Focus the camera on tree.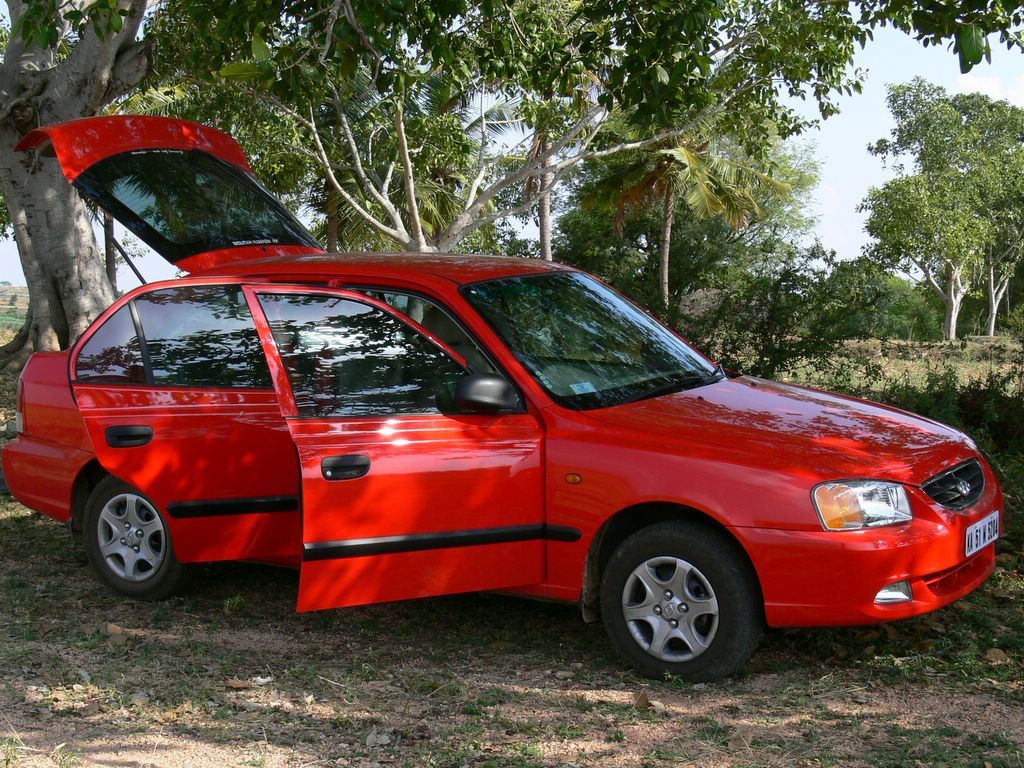
Focus region: bbox=[869, 86, 1013, 353].
